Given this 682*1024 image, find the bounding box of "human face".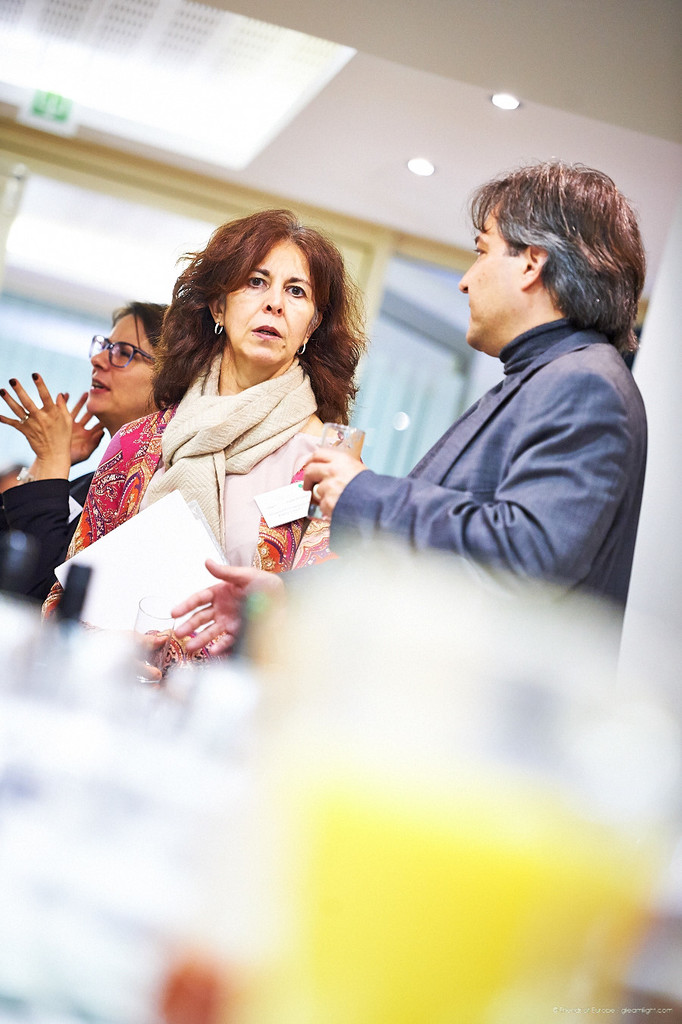
pyautogui.locateOnScreen(227, 238, 318, 366).
